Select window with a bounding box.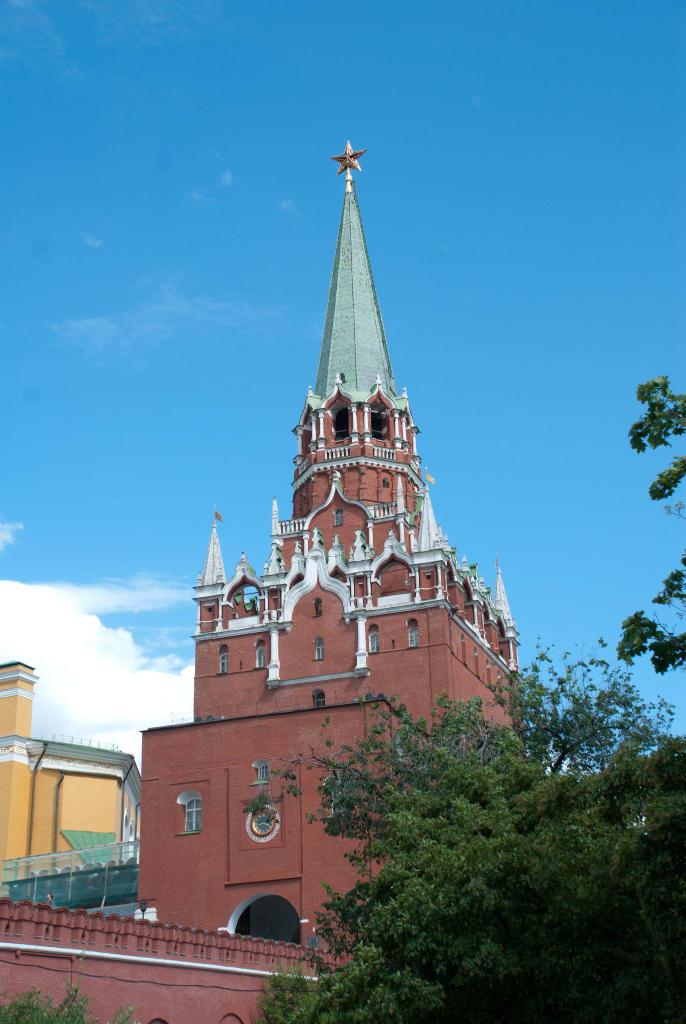
(256,758,273,788).
